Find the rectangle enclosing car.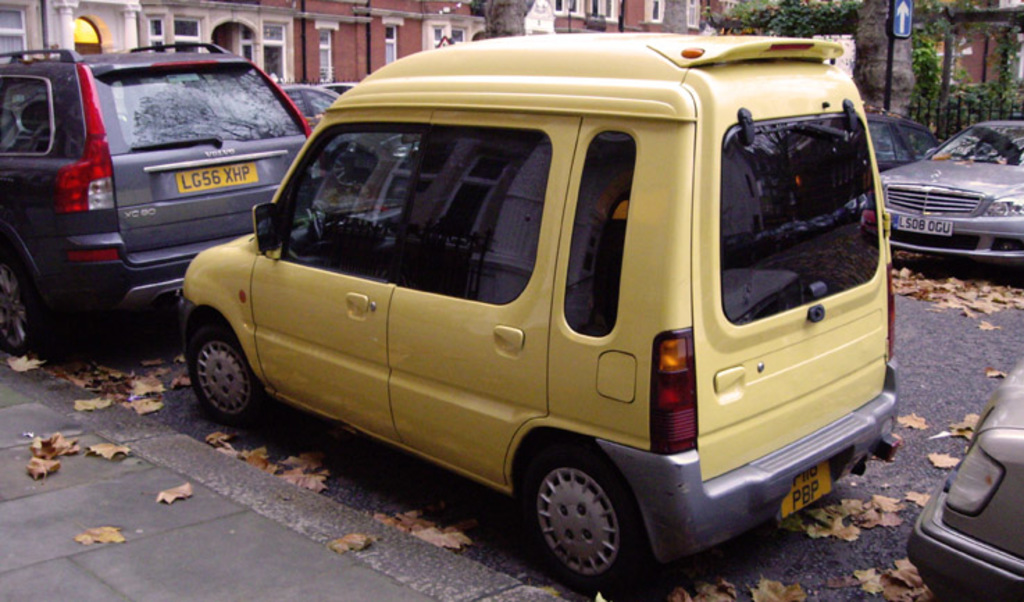
x1=0, y1=35, x2=321, y2=356.
